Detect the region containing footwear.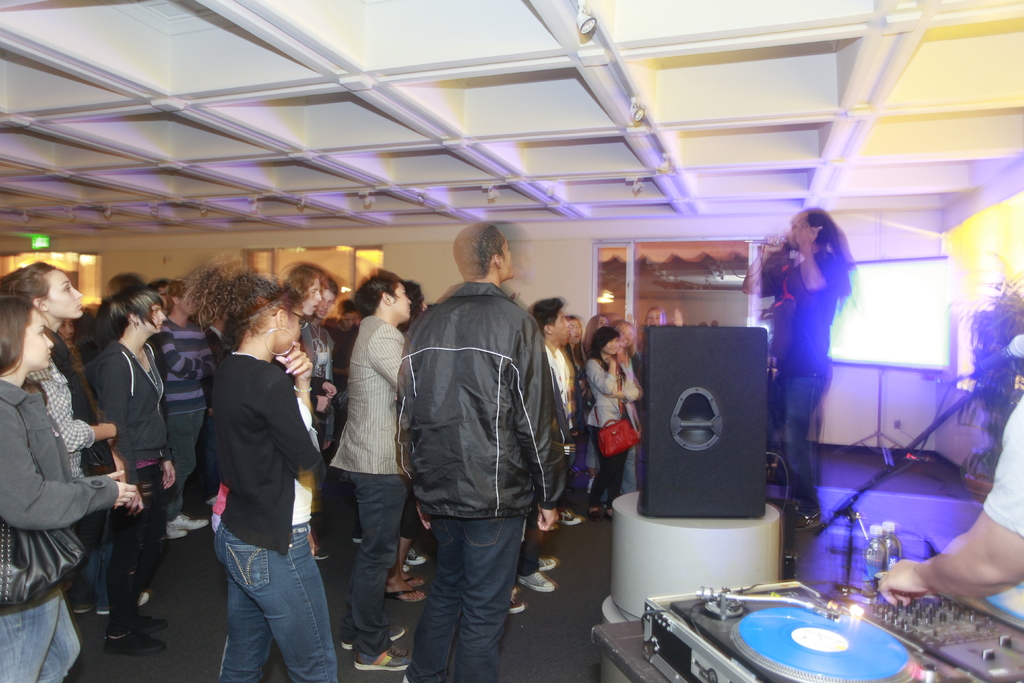
(left=98, top=630, right=169, bottom=655).
